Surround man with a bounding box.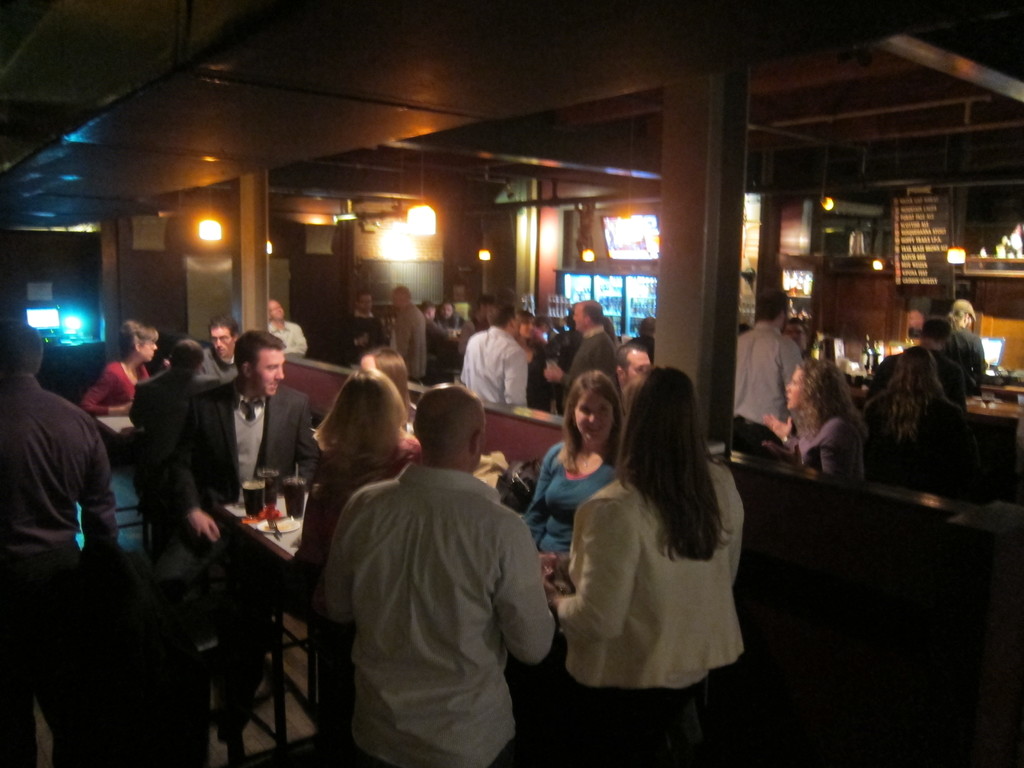
[870,314,963,414].
